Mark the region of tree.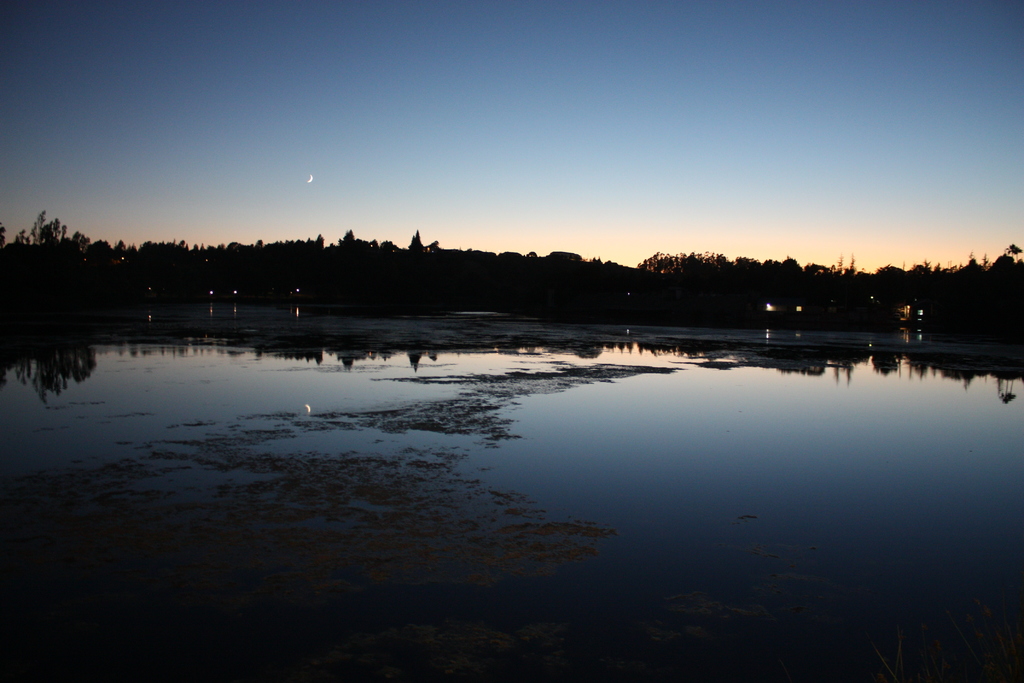
Region: [x1=4, y1=225, x2=60, y2=275].
